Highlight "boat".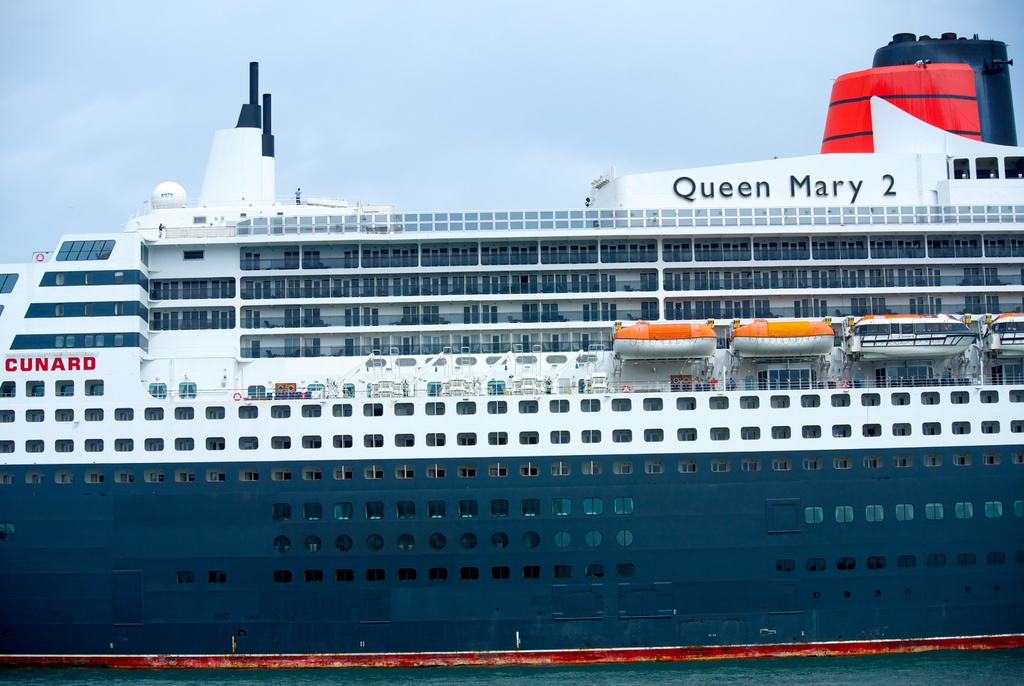
Highlighted region: pyautogui.locateOnScreen(73, 35, 1007, 637).
